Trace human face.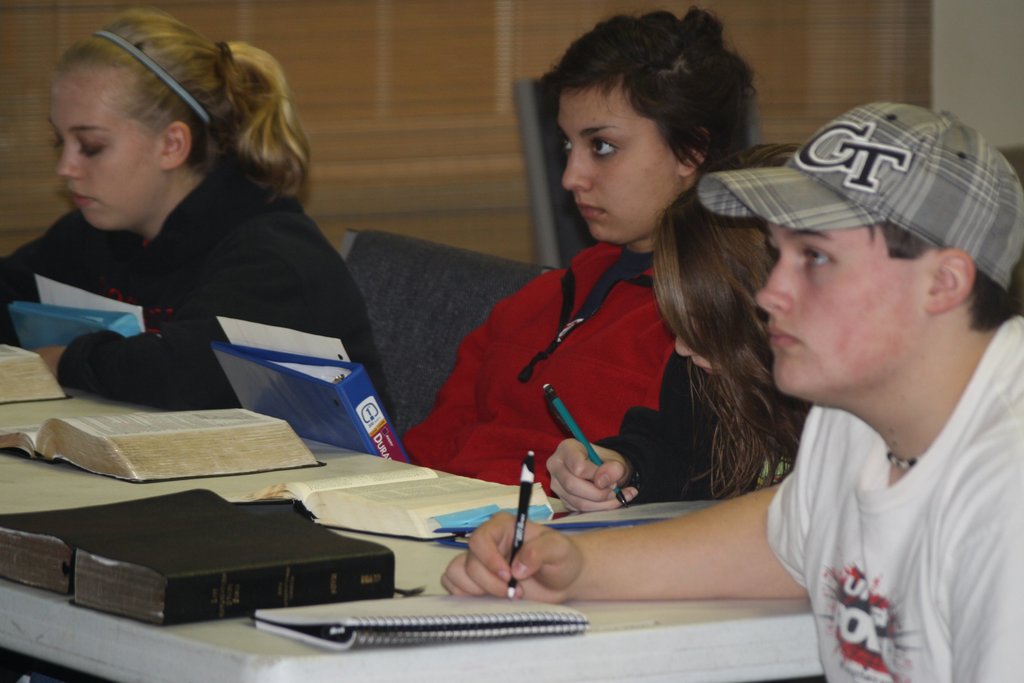
Traced to pyautogui.locateOnScreen(560, 71, 679, 243).
